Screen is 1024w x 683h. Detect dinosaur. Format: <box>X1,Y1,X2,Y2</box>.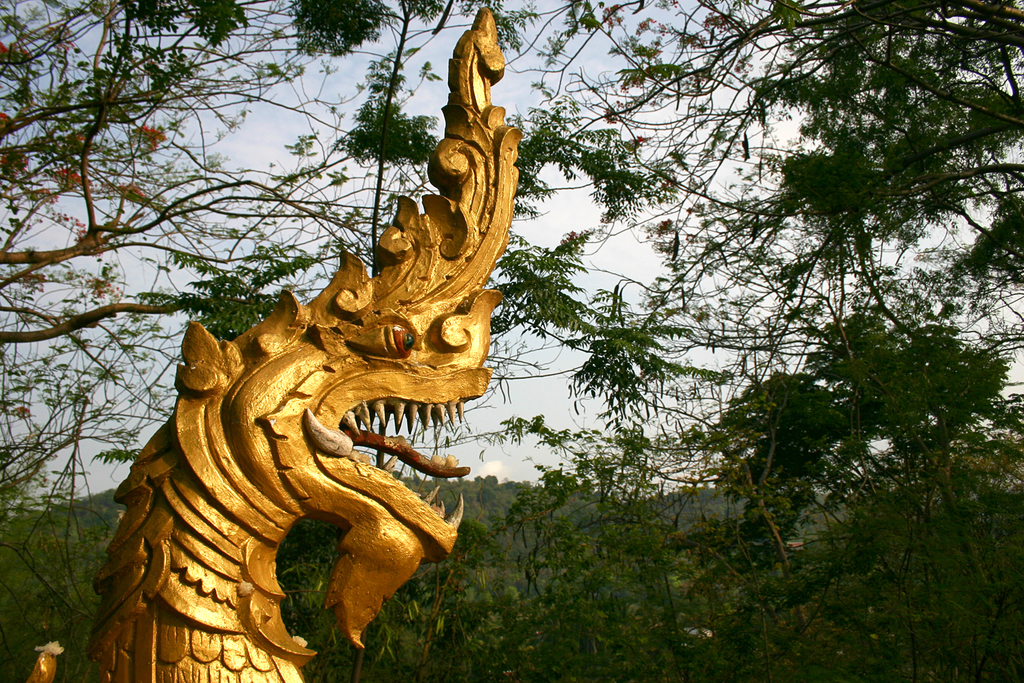
<box>25,0,523,682</box>.
